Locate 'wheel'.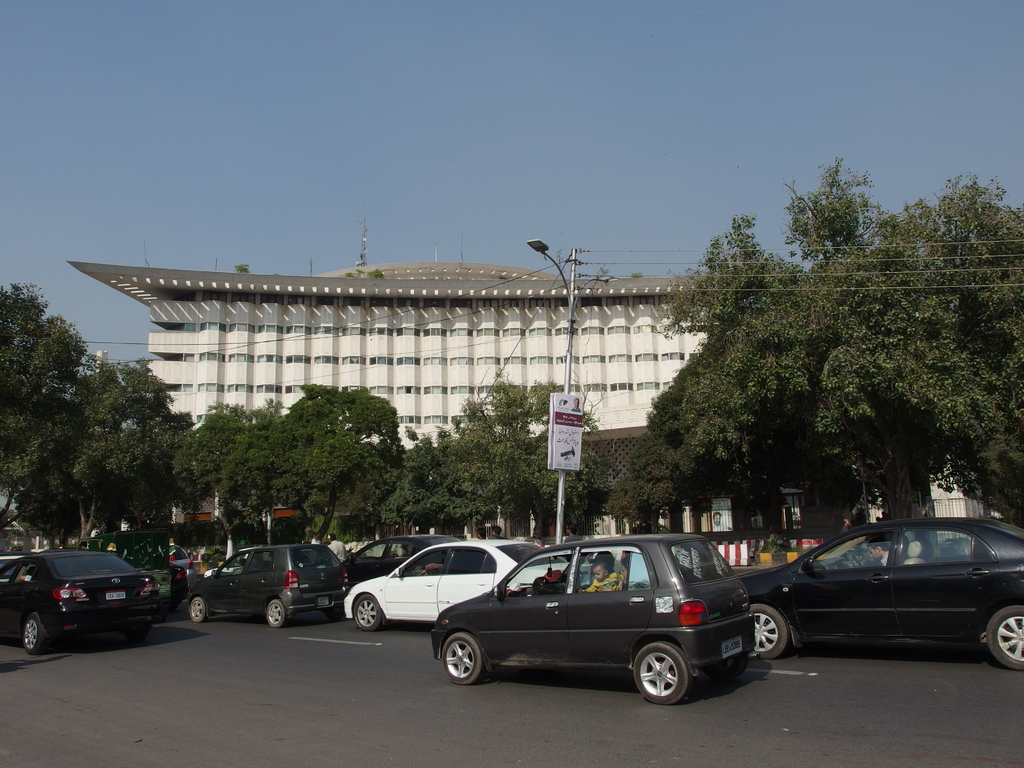
Bounding box: <box>24,609,47,653</box>.
